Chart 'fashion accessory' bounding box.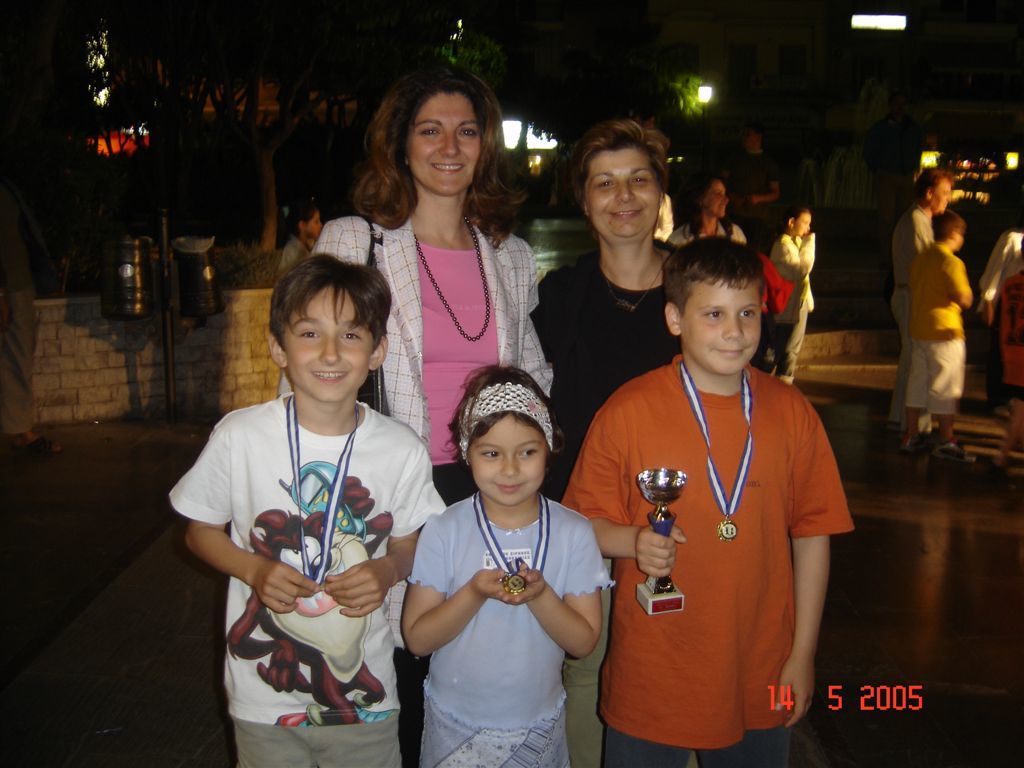
Charted: bbox=(357, 214, 396, 421).
